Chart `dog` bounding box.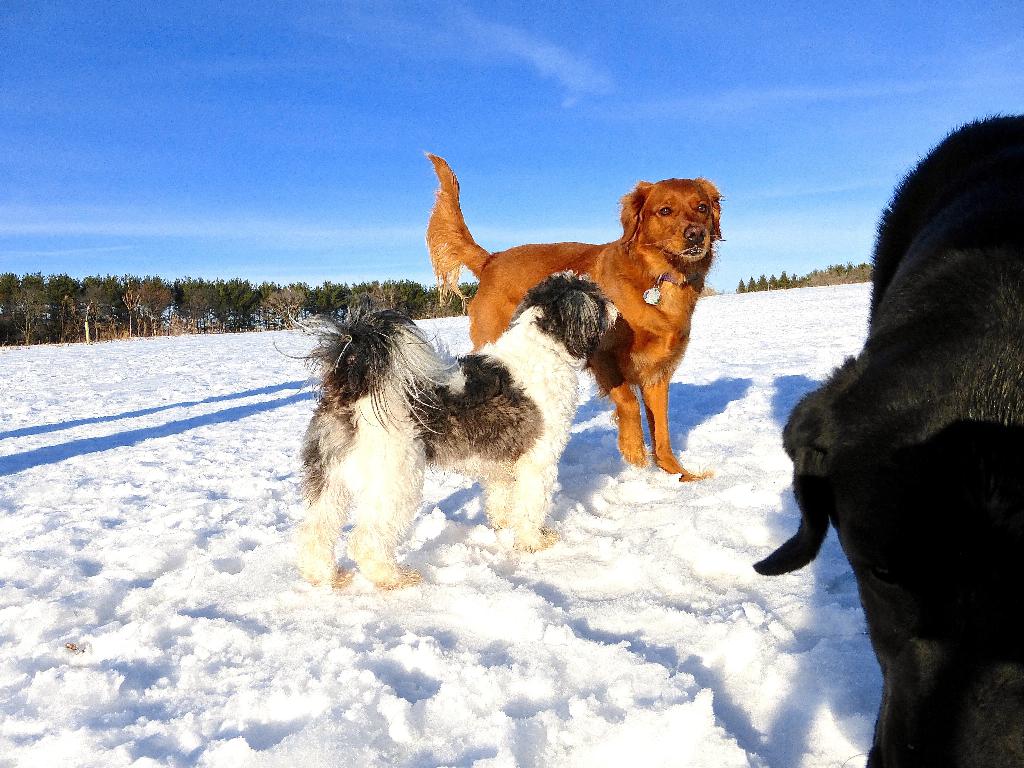
Charted: region(747, 108, 1023, 767).
